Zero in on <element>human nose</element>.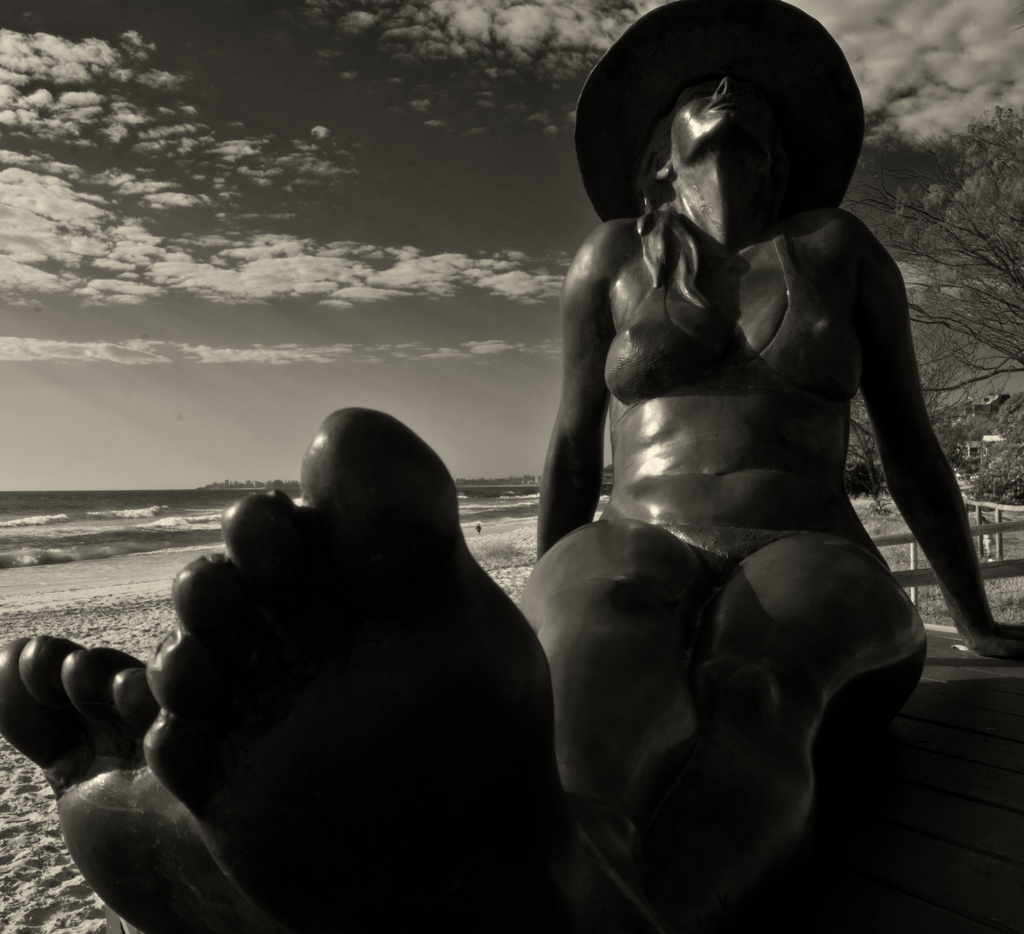
Zeroed in: bbox=[712, 75, 735, 94].
